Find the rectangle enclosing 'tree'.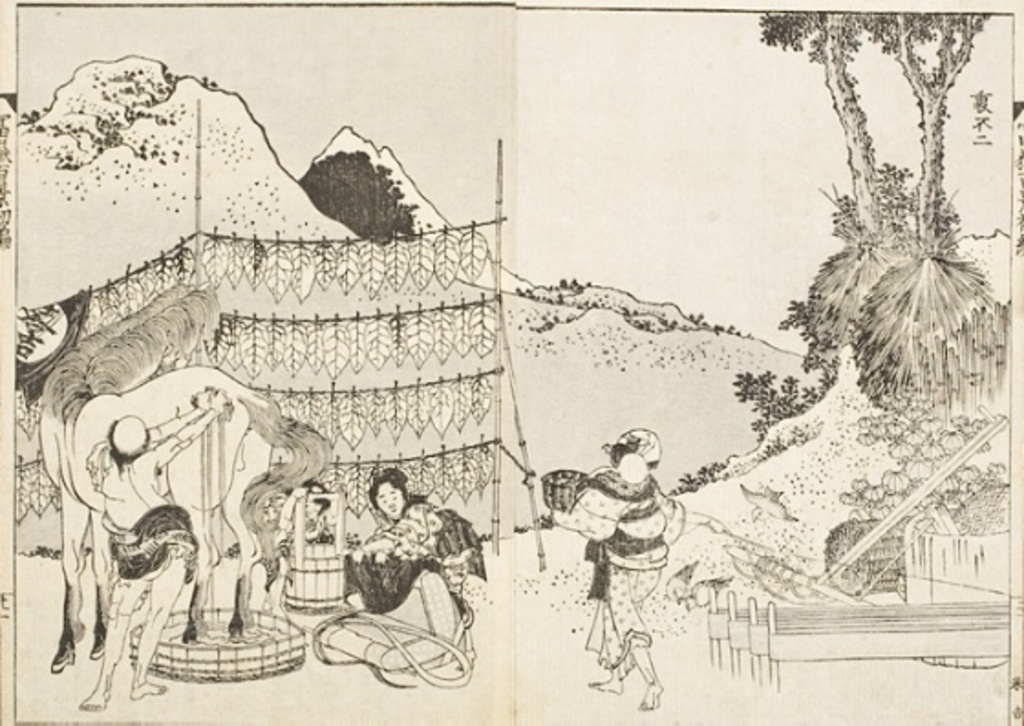
x1=850, y1=7, x2=1004, y2=251.
